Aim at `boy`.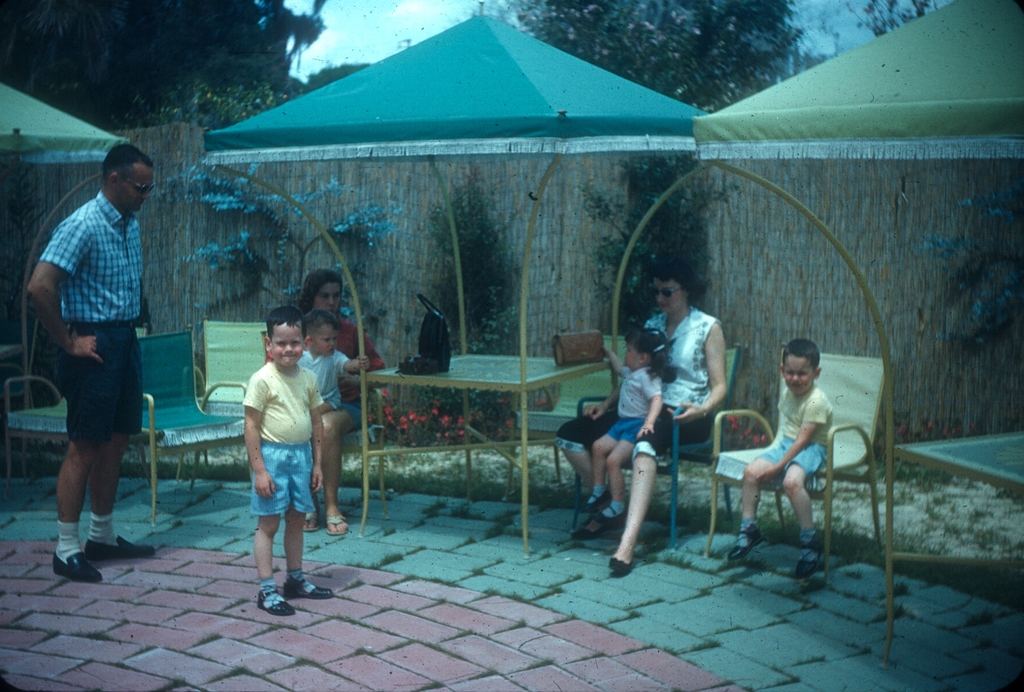
Aimed at <box>723,338,822,583</box>.
